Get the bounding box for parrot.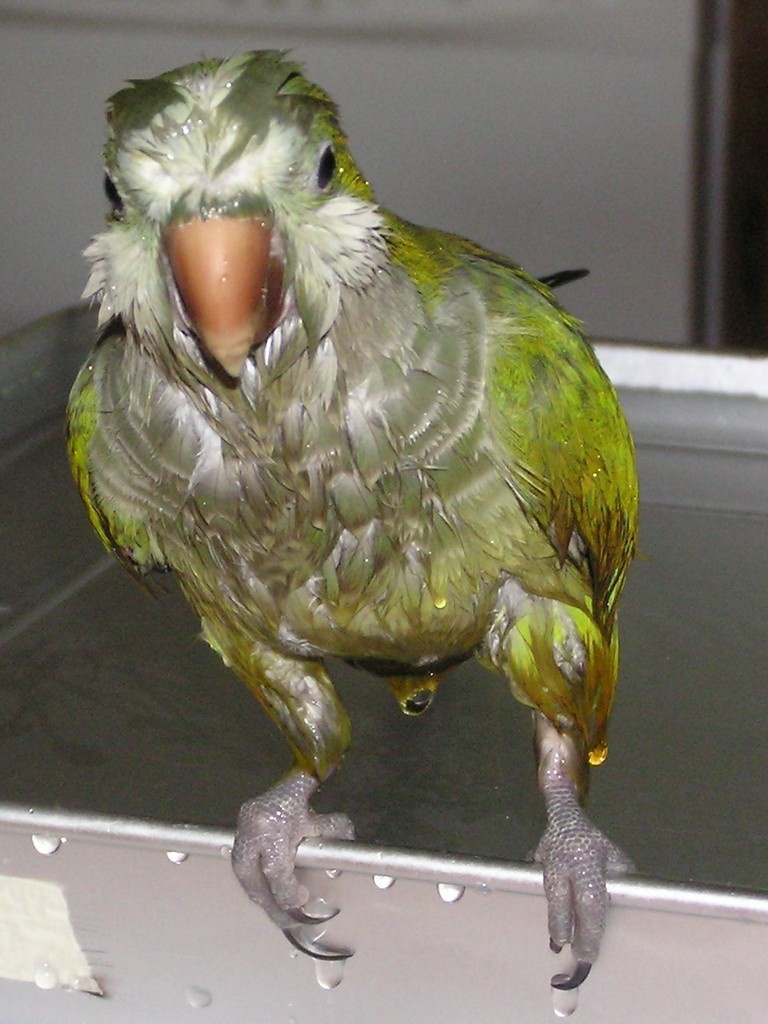
select_region(60, 50, 637, 995).
